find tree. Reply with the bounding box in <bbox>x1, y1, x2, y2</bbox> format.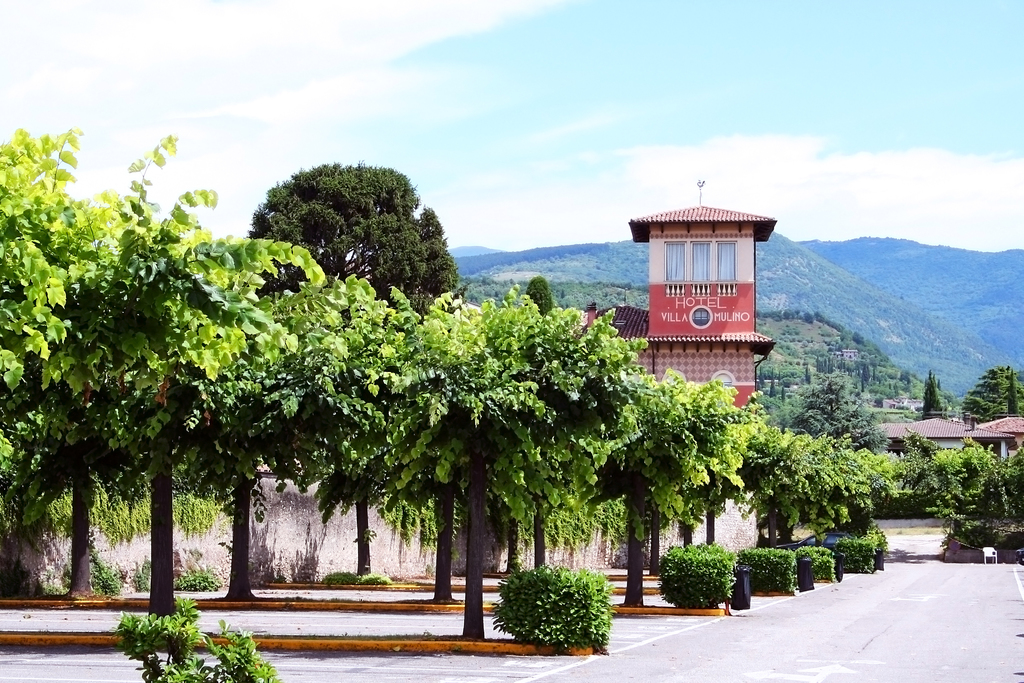
<bbox>582, 325, 708, 622</bbox>.
